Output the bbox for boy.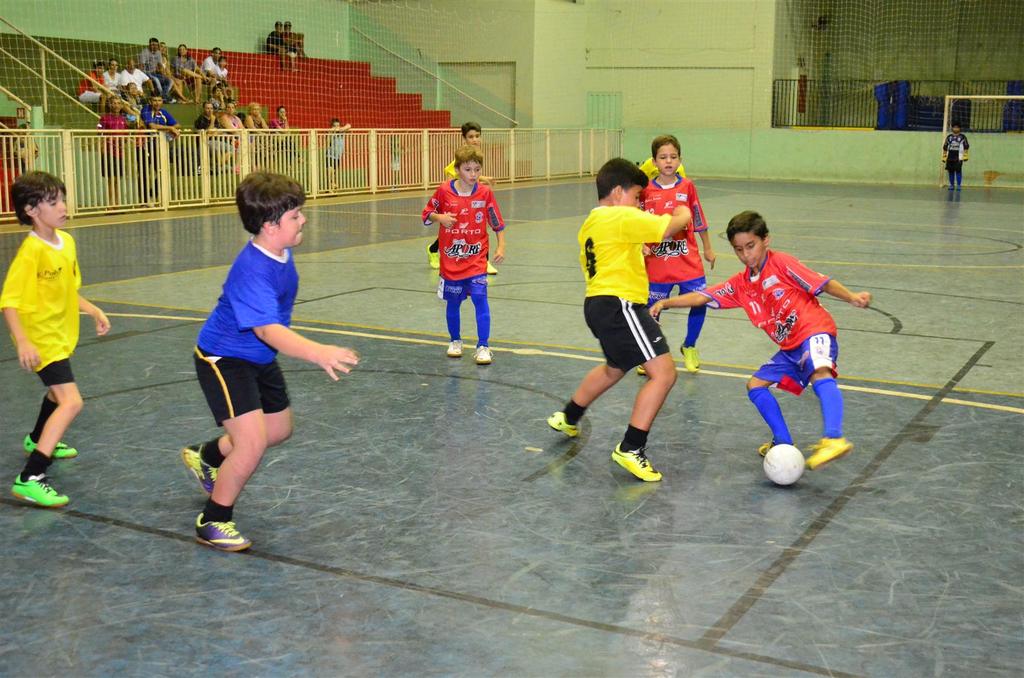
rect(941, 120, 971, 195).
